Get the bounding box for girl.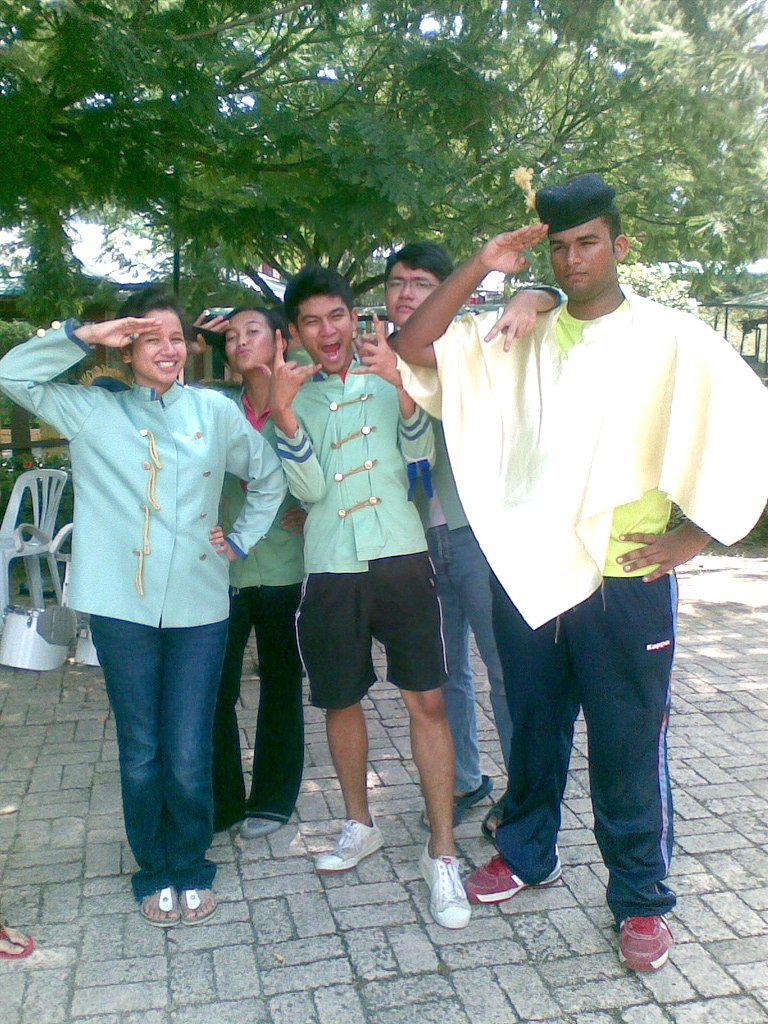
bbox=[0, 278, 289, 929].
